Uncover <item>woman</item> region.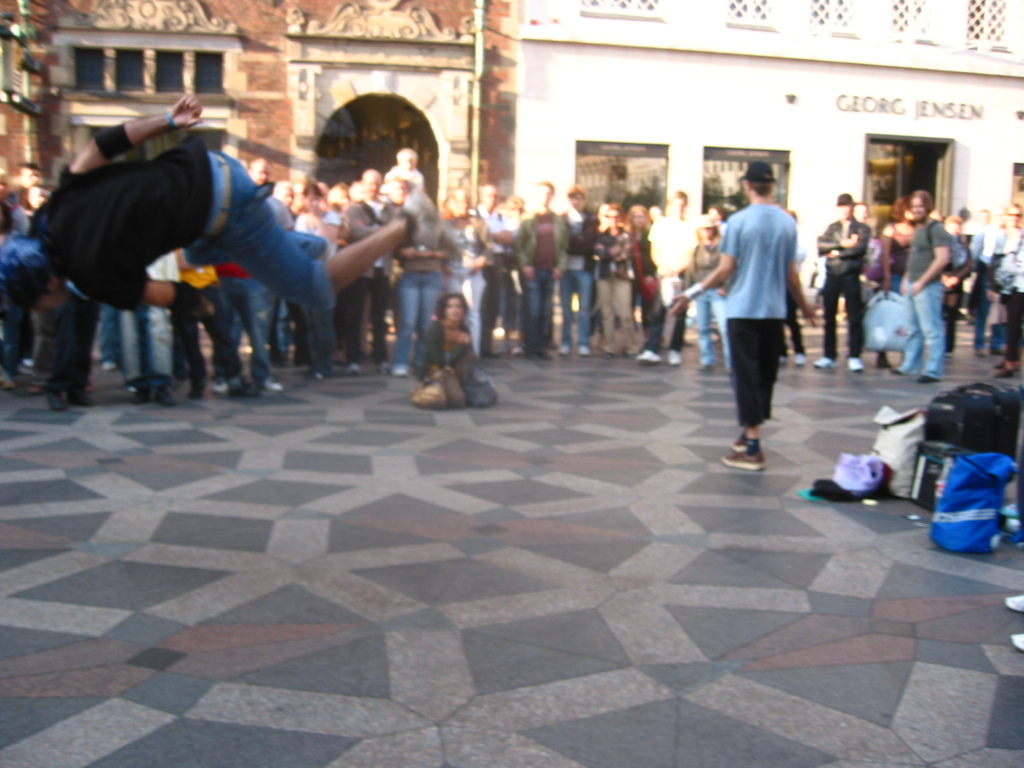
Uncovered: 680/219/734/374.
